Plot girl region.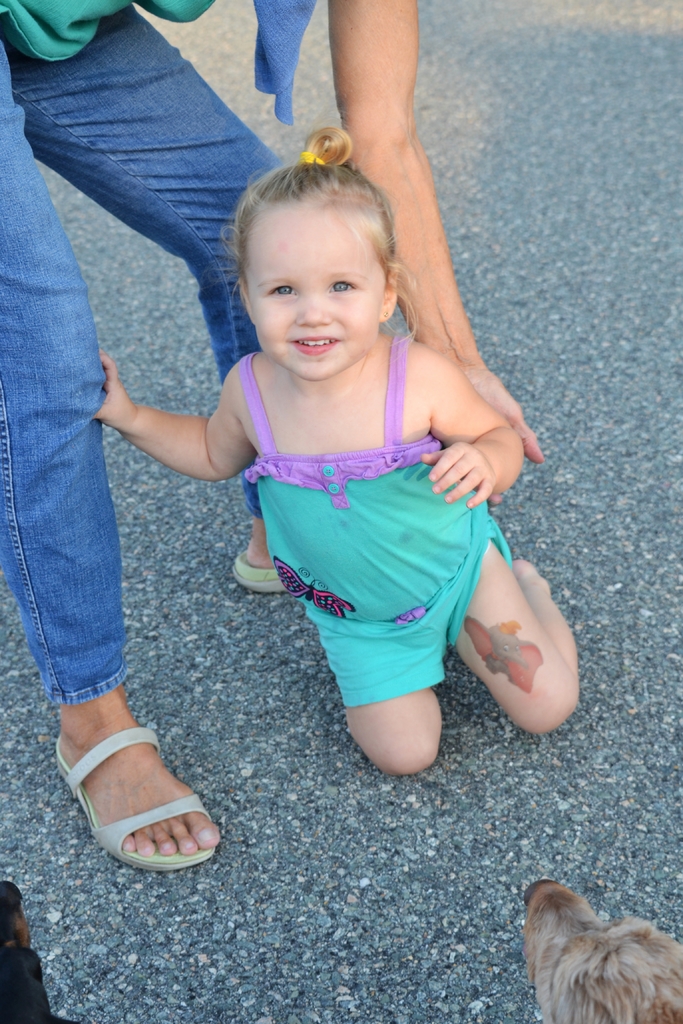
Plotted at left=88, top=120, right=579, bottom=779.
